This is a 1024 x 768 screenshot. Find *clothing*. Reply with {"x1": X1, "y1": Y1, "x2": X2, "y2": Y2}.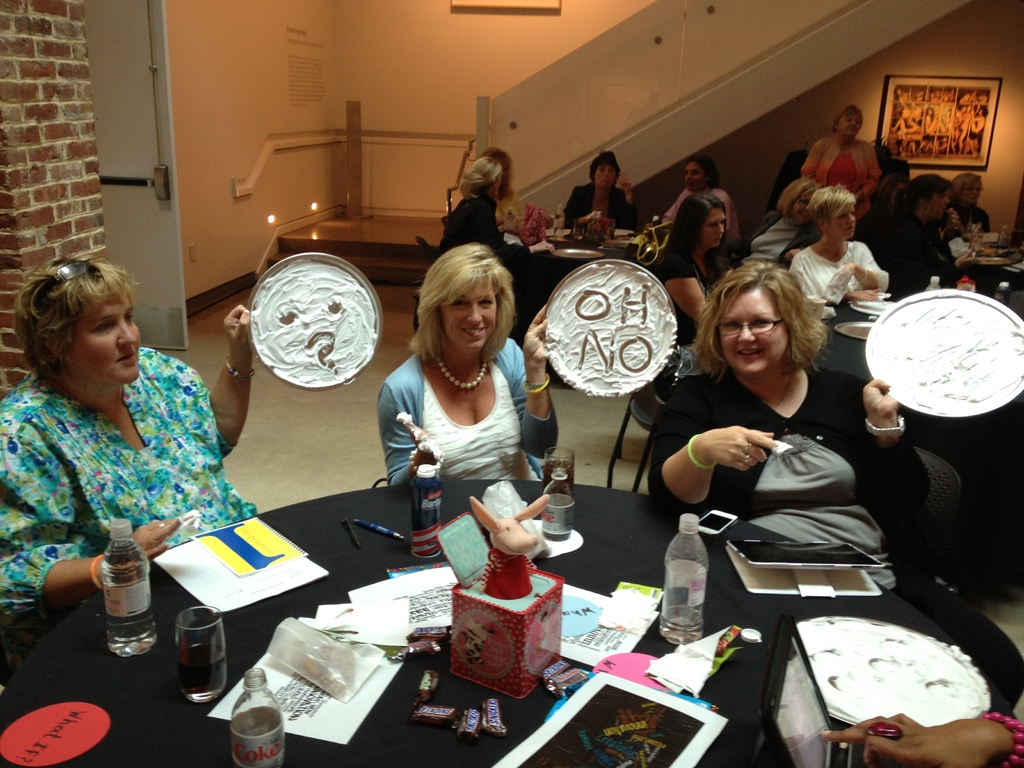
{"x1": 377, "y1": 333, "x2": 554, "y2": 481}.
